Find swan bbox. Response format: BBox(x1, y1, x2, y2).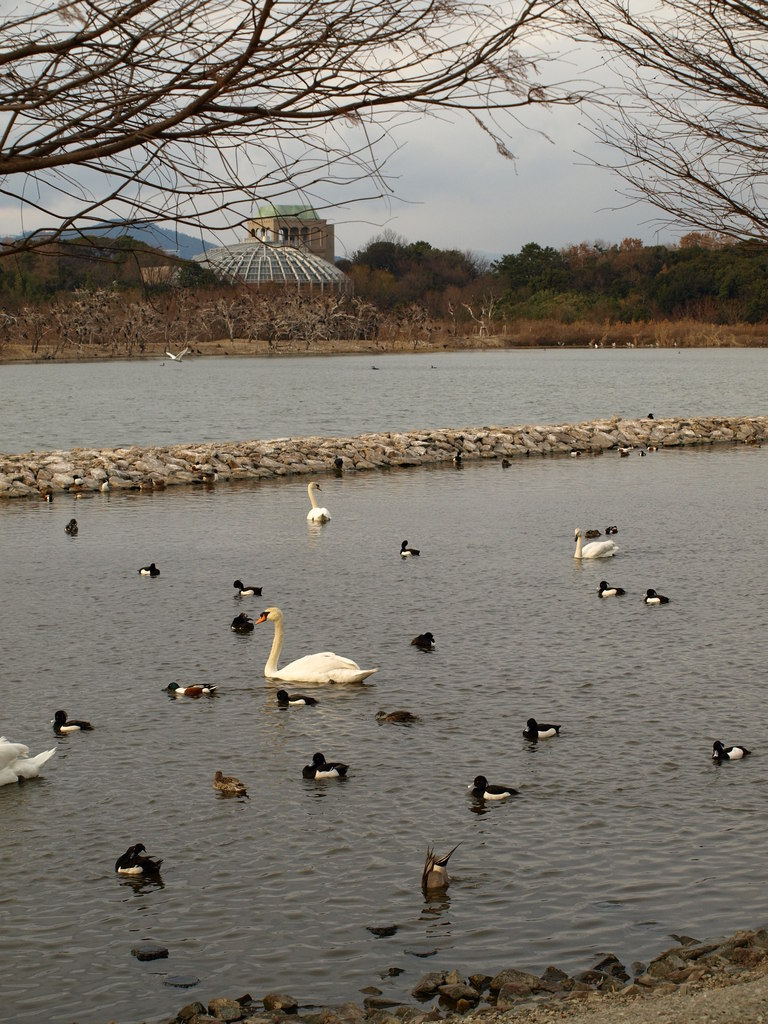
BBox(0, 741, 57, 790).
